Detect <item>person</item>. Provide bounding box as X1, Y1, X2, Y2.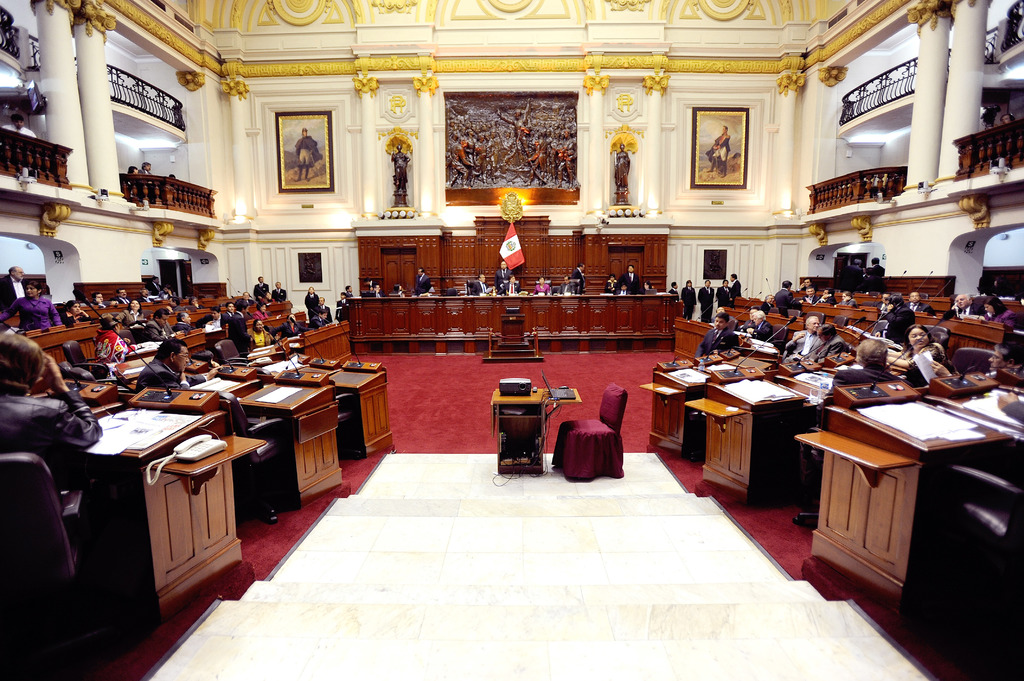
133, 161, 154, 197.
